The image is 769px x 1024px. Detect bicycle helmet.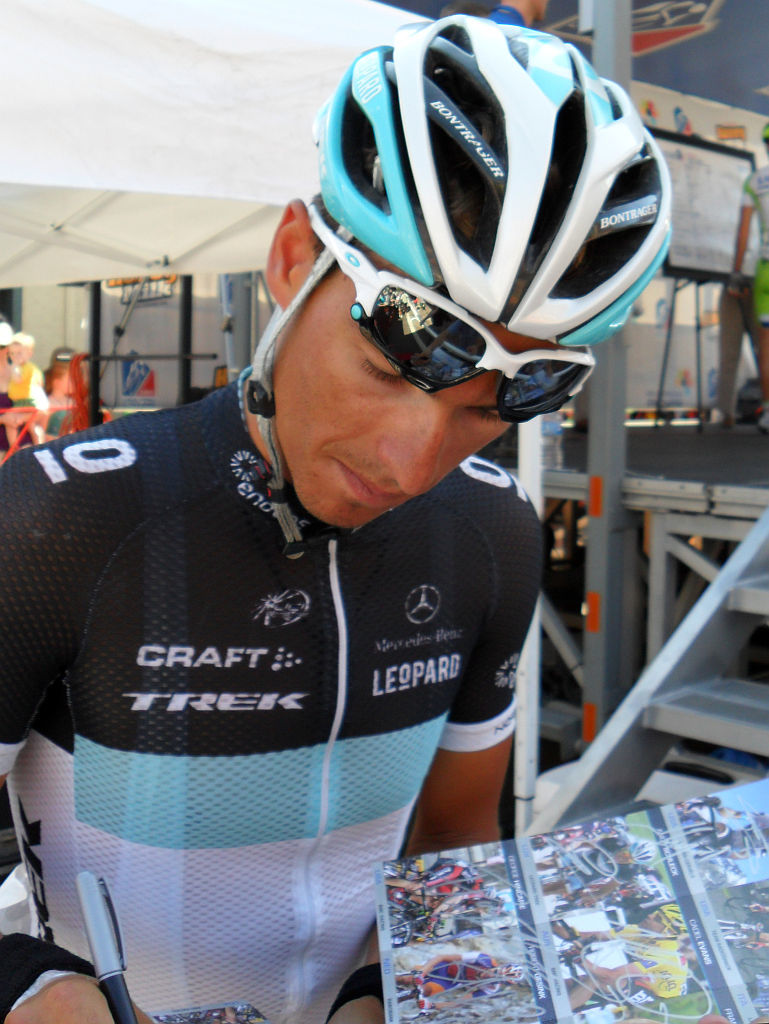
Detection: (320, 12, 674, 361).
